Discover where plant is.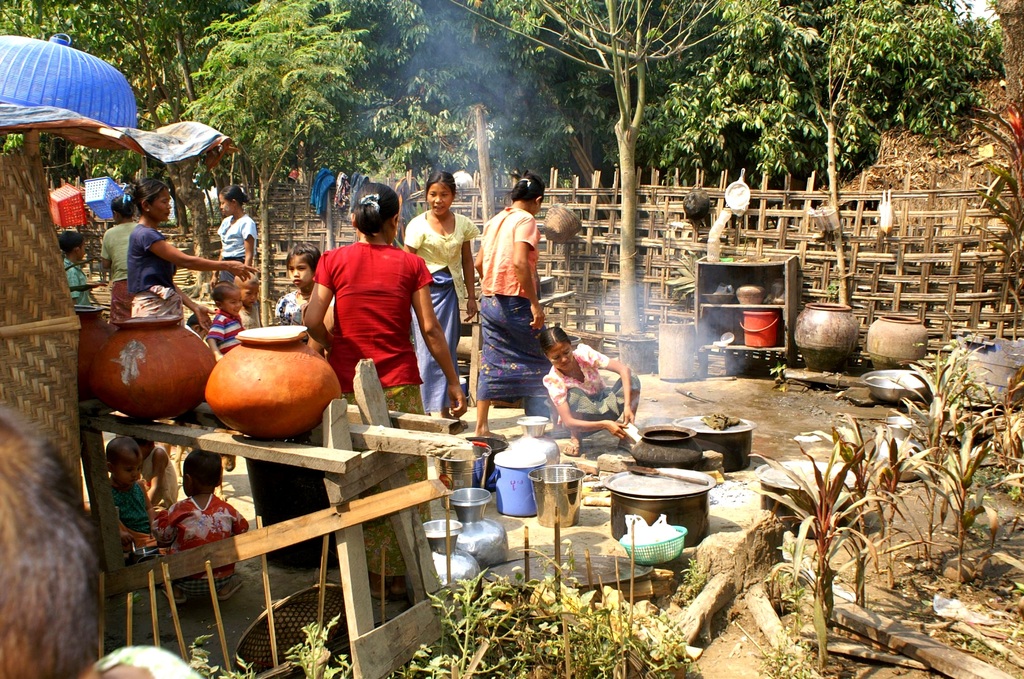
Discovered at 283, 616, 351, 678.
